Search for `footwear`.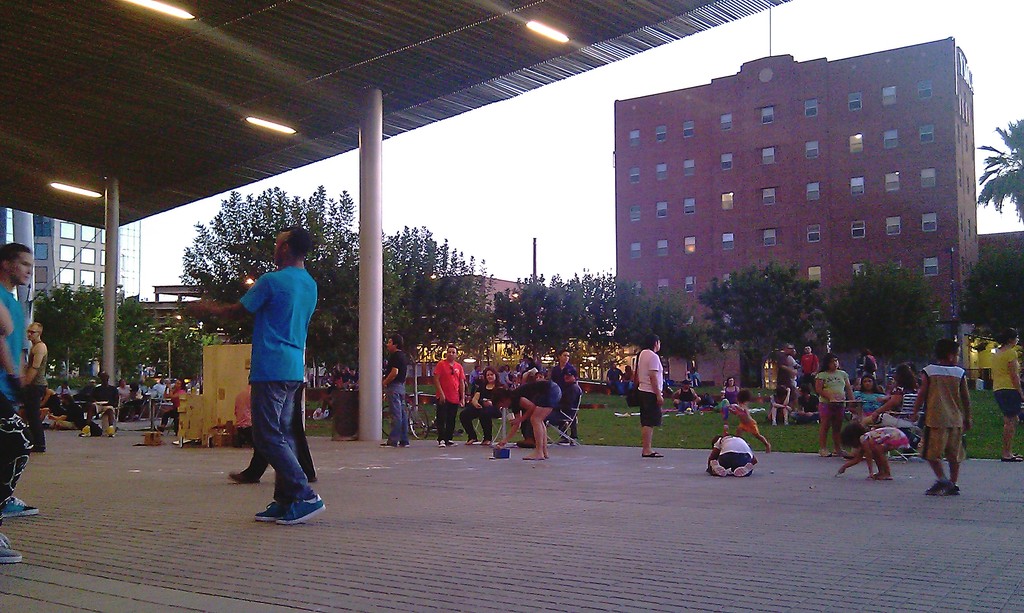
Found at 480,436,488,445.
